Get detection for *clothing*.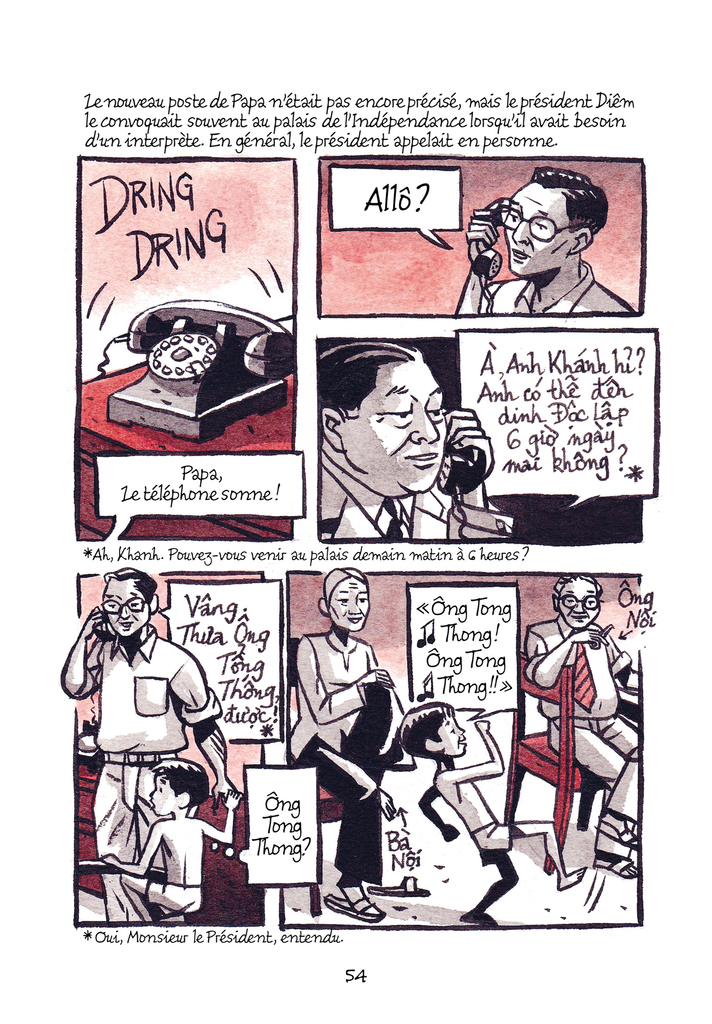
Detection: <bbox>471, 817, 516, 862</bbox>.
